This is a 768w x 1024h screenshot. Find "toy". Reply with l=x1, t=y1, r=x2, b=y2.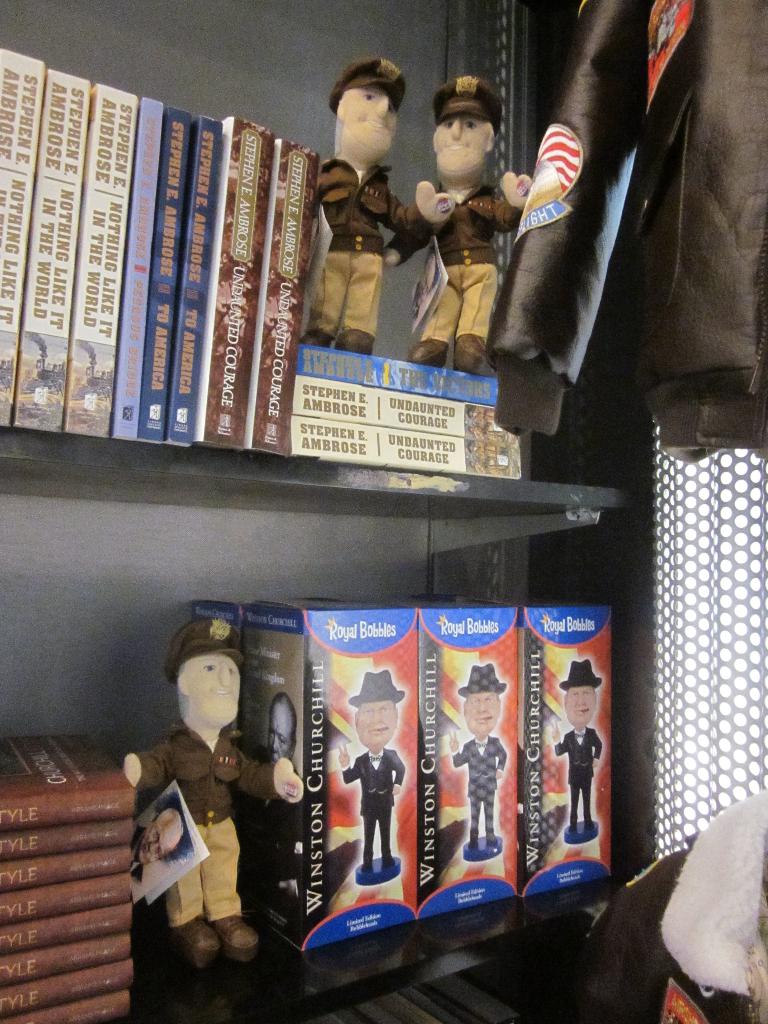
l=300, t=56, r=455, b=358.
